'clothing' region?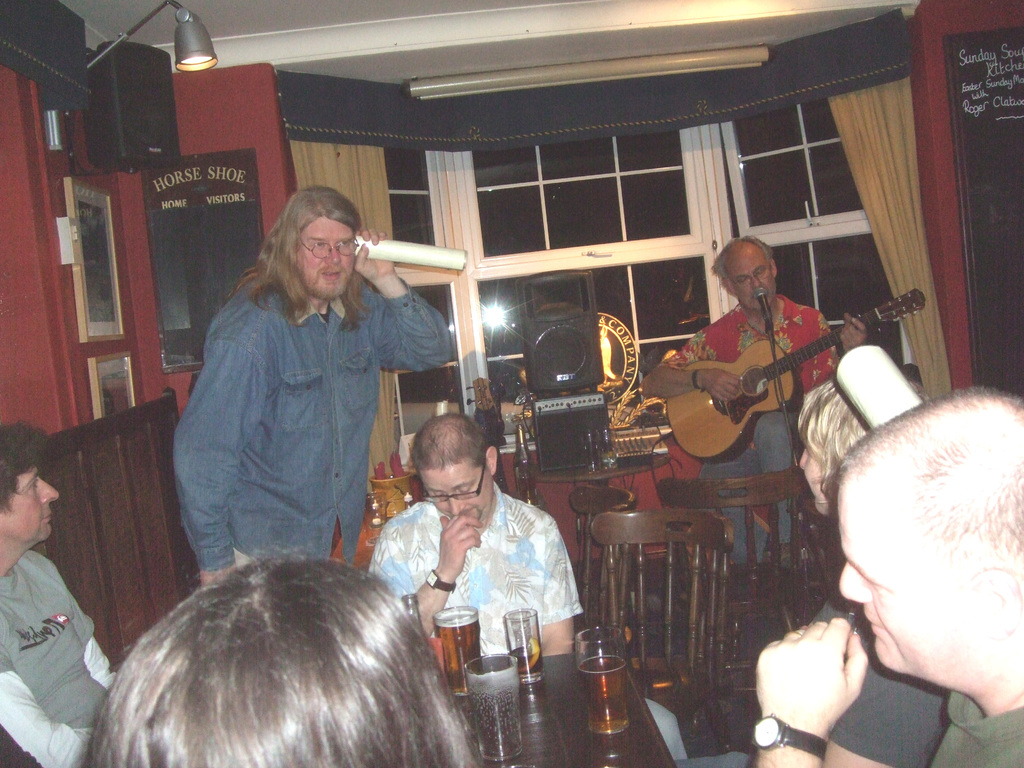
<bbox>155, 216, 435, 614</bbox>
